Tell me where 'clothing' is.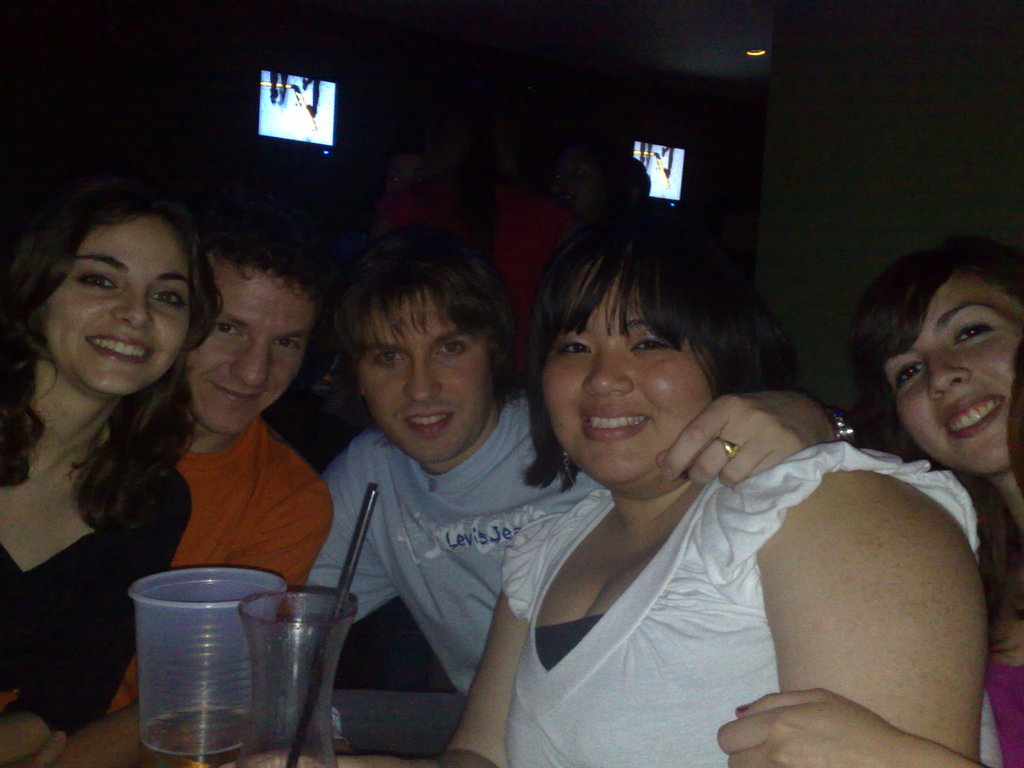
'clothing' is at <region>1, 415, 205, 734</region>.
